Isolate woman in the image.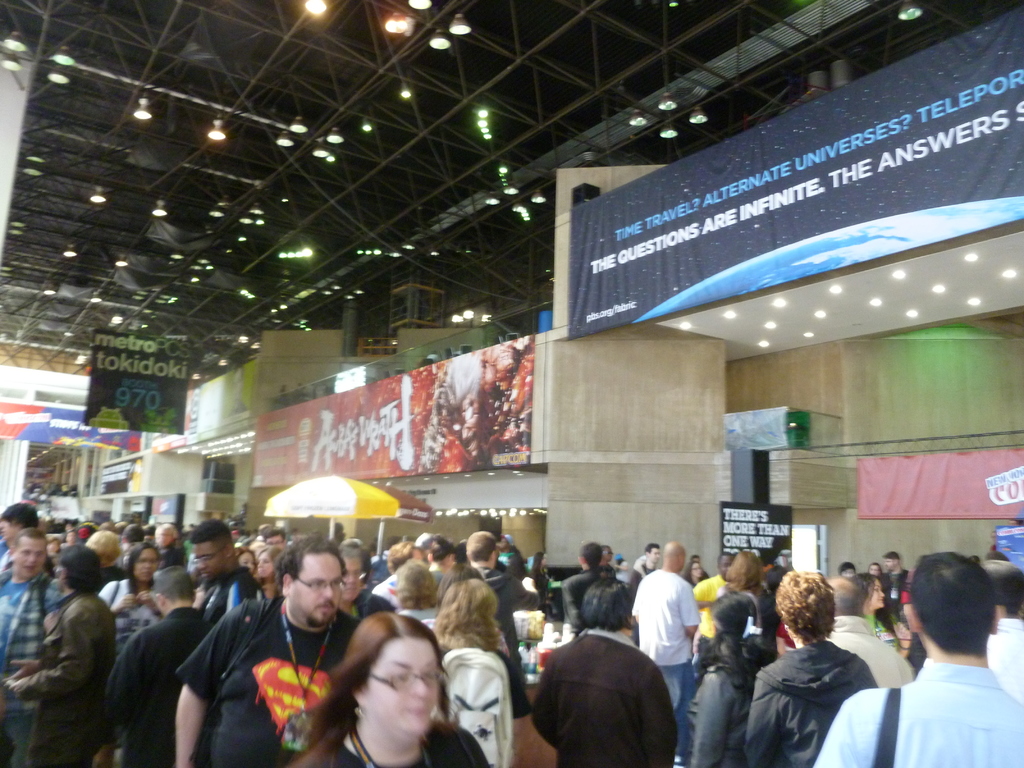
Isolated region: 744:568:874:767.
